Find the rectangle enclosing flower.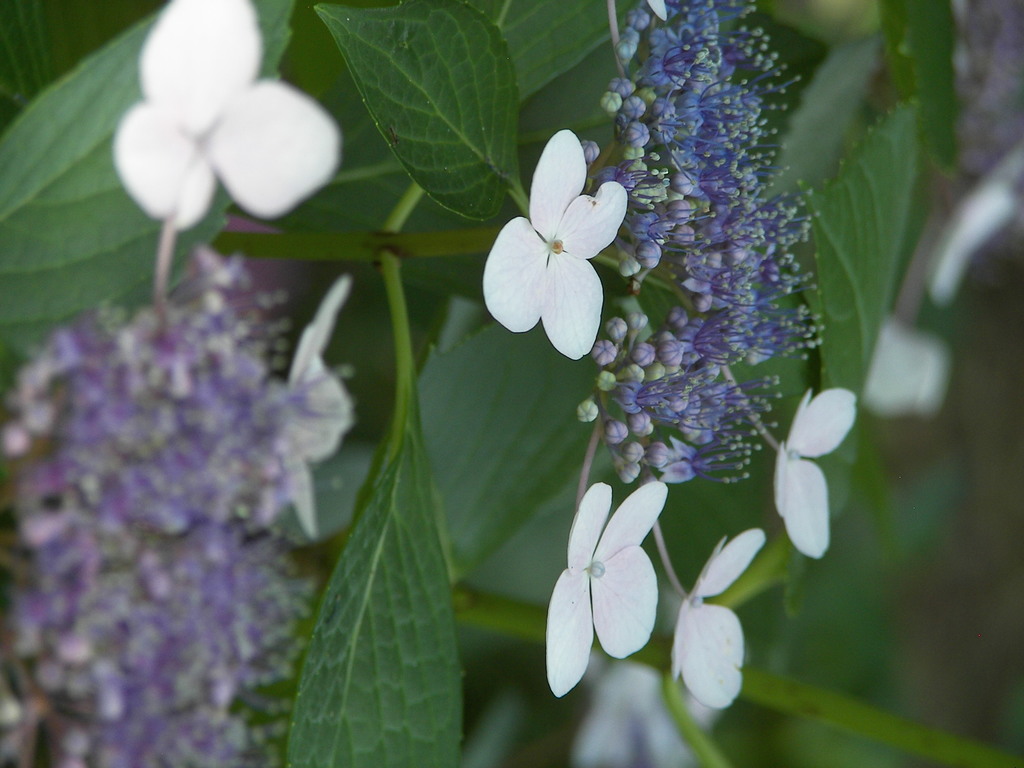
rect(547, 479, 670, 700).
